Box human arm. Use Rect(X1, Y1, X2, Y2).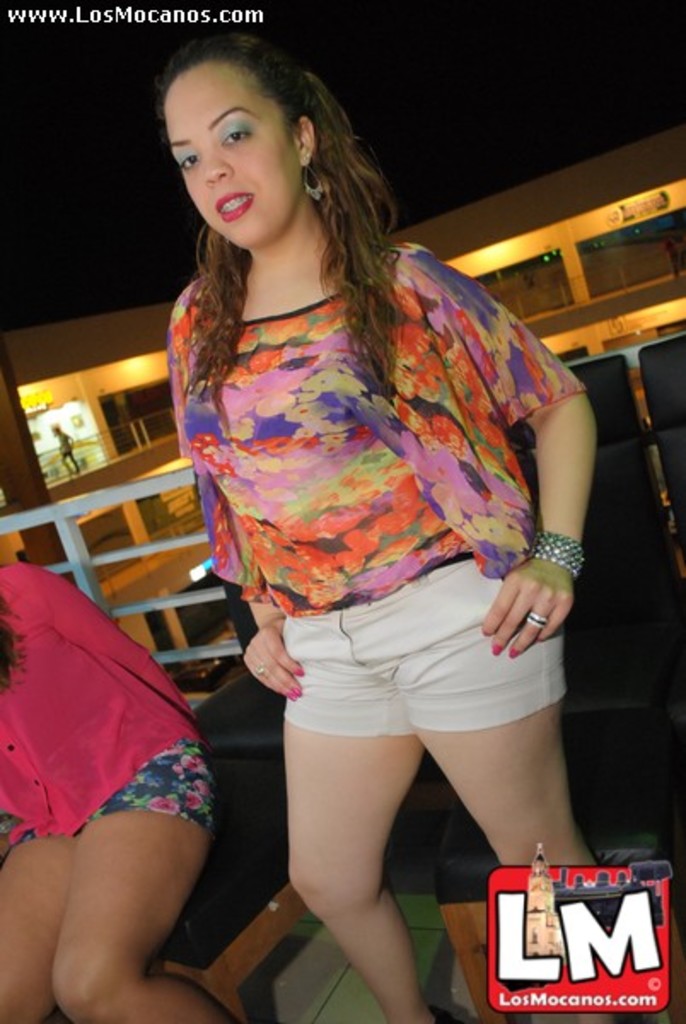
Rect(205, 483, 299, 701).
